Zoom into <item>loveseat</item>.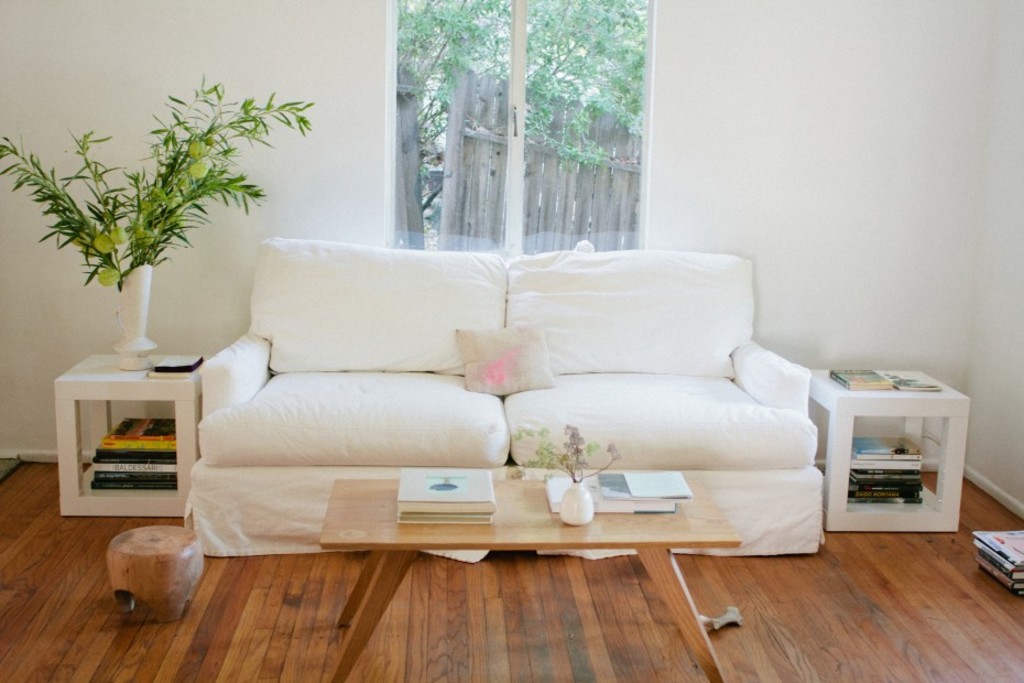
Zoom target: region(187, 238, 828, 564).
